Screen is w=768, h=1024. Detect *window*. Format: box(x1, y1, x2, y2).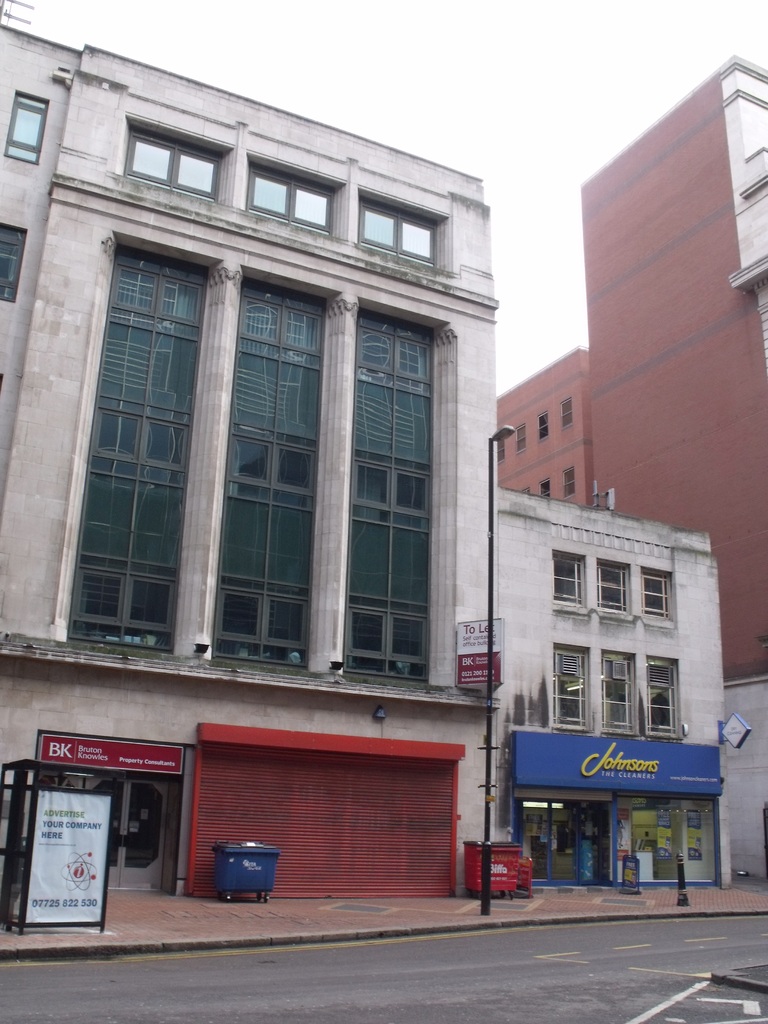
box(603, 652, 639, 730).
